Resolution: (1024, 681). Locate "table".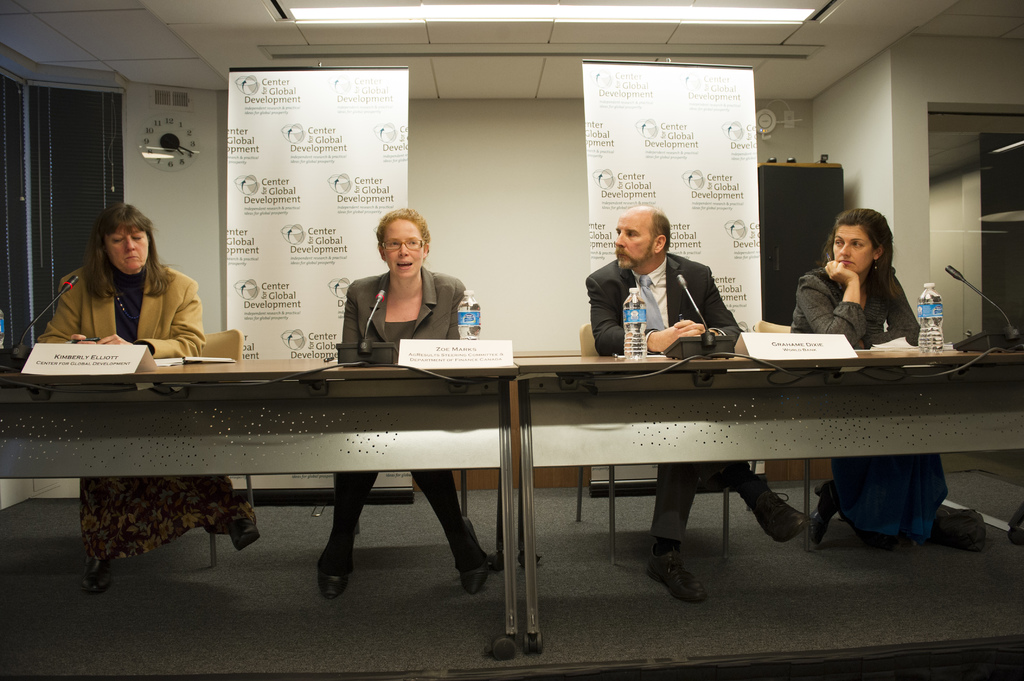
<bbox>0, 356, 521, 660</bbox>.
